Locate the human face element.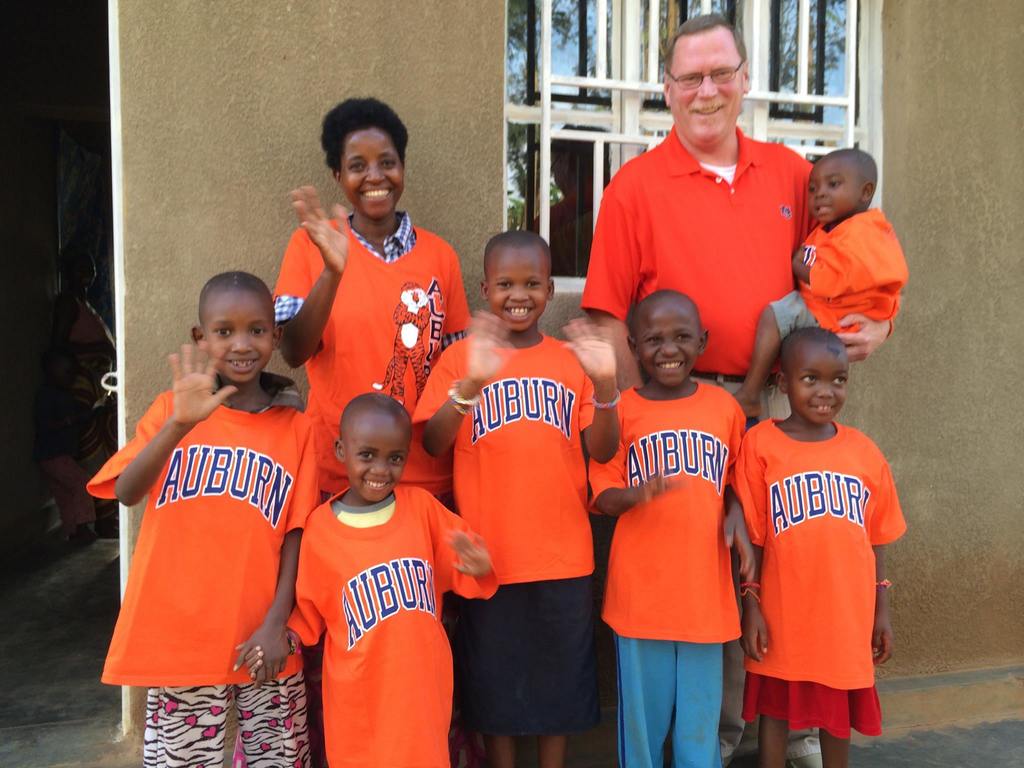
Element bbox: 795, 355, 852, 429.
